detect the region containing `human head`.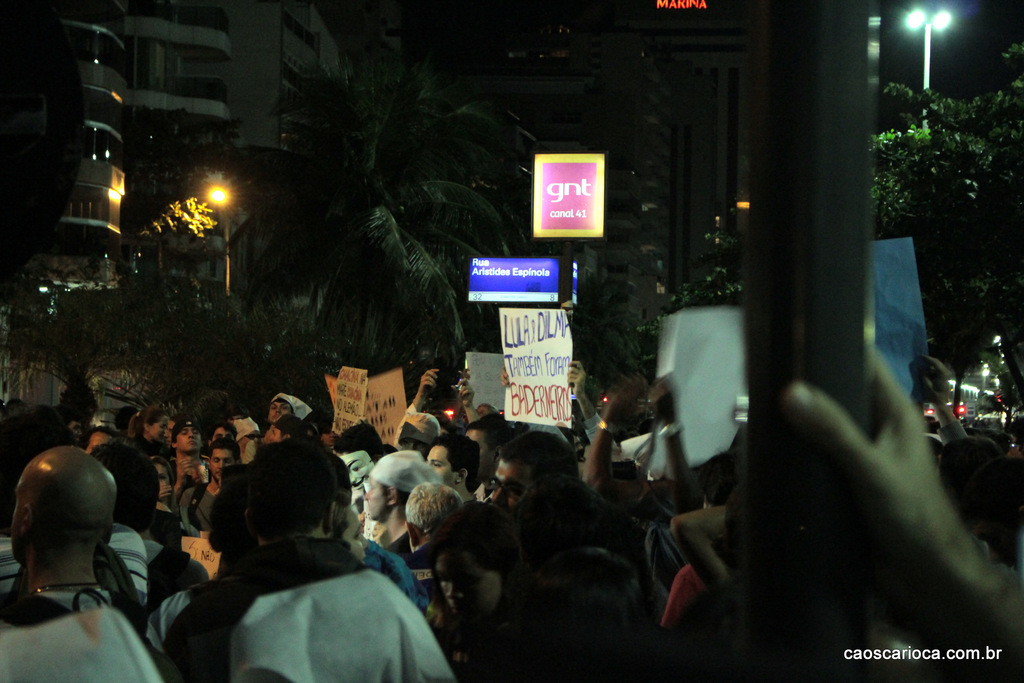
x1=430, y1=504, x2=524, y2=629.
